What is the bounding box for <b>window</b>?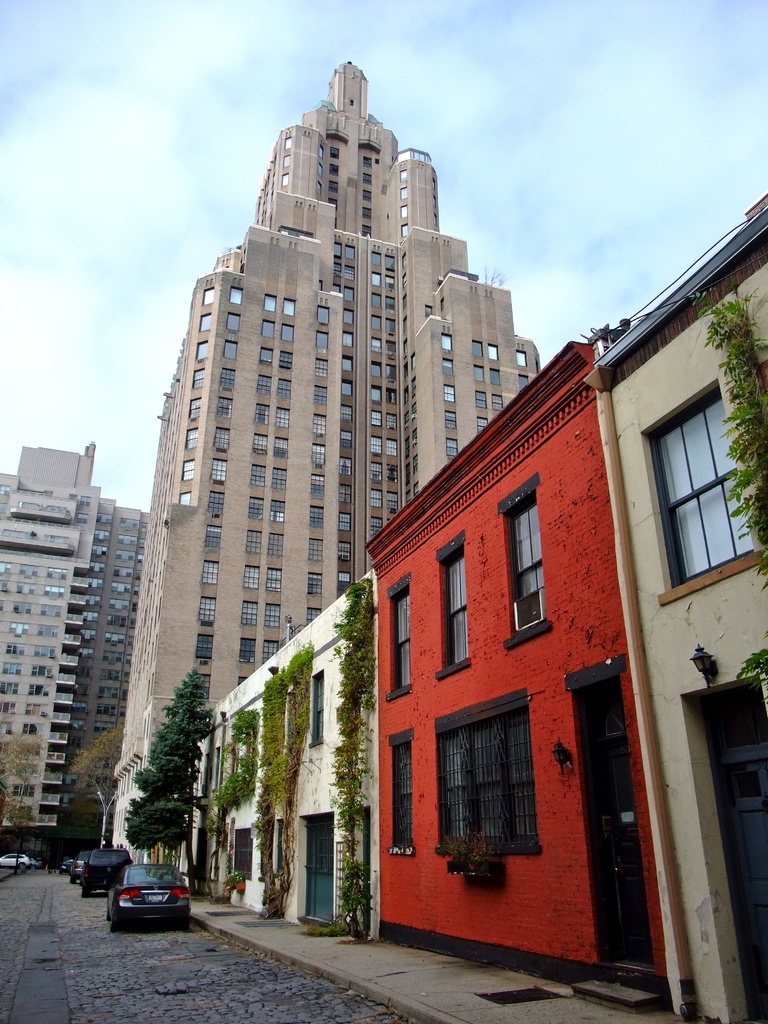
box=[641, 382, 763, 607].
